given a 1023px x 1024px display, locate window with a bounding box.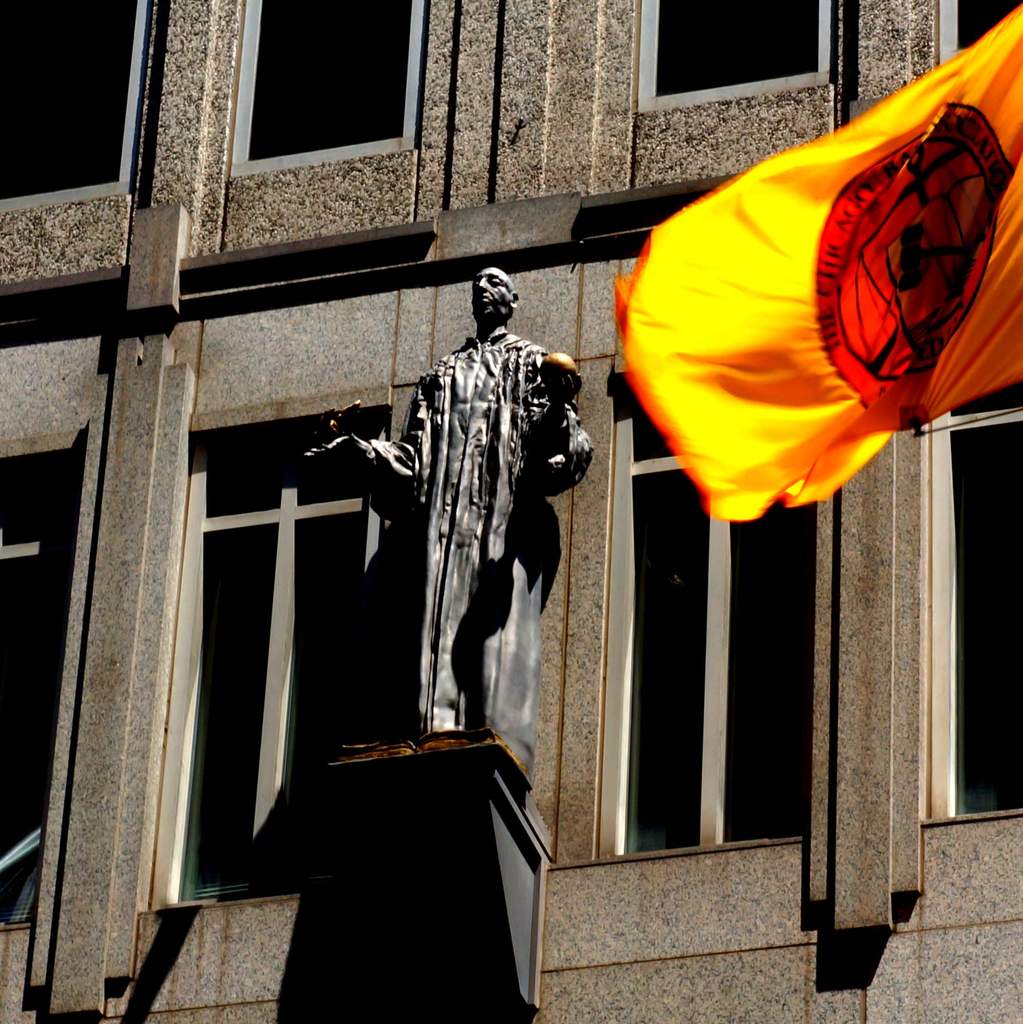
Located: [0, 452, 134, 916].
